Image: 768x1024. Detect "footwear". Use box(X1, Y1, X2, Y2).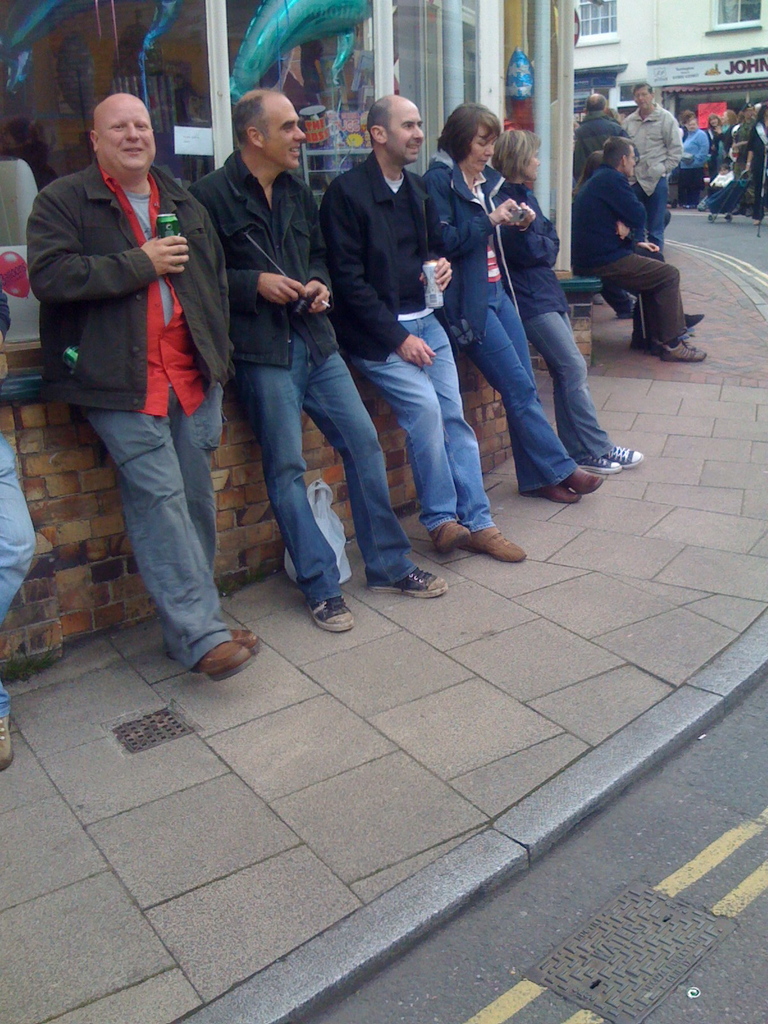
box(0, 716, 15, 767).
